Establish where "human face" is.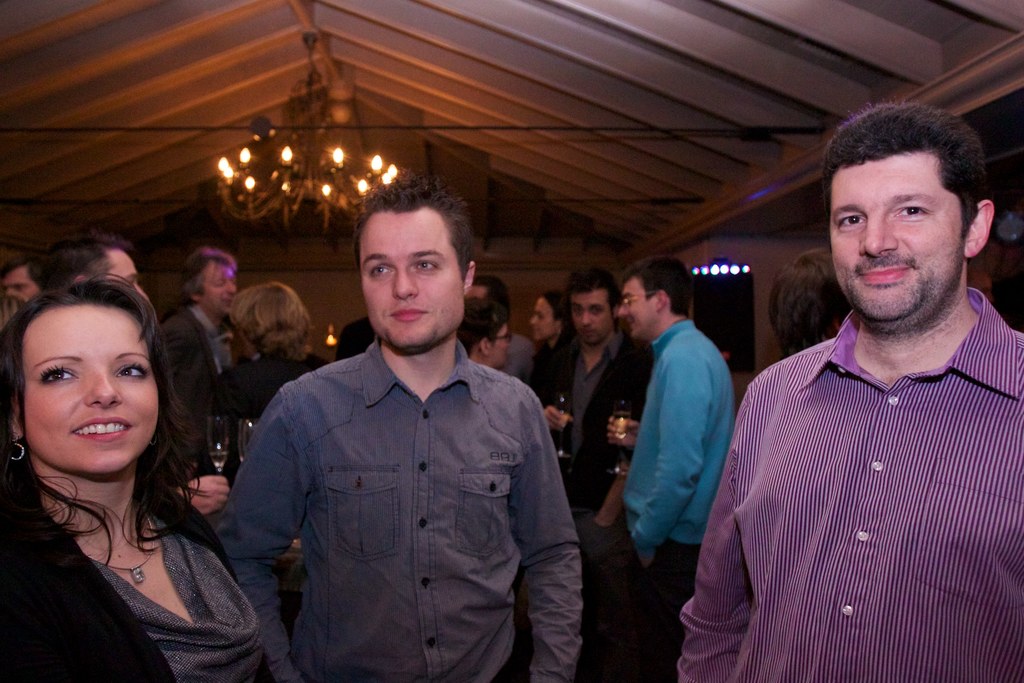
Established at [360, 205, 467, 347].
